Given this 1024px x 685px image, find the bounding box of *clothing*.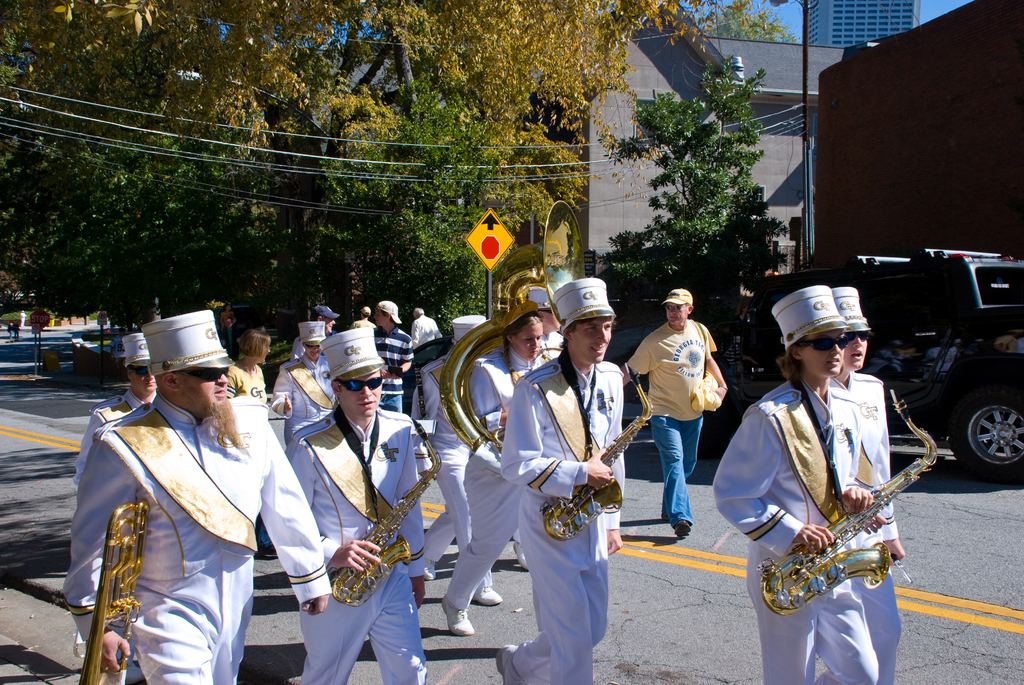
[351, 316, 372, 327].
